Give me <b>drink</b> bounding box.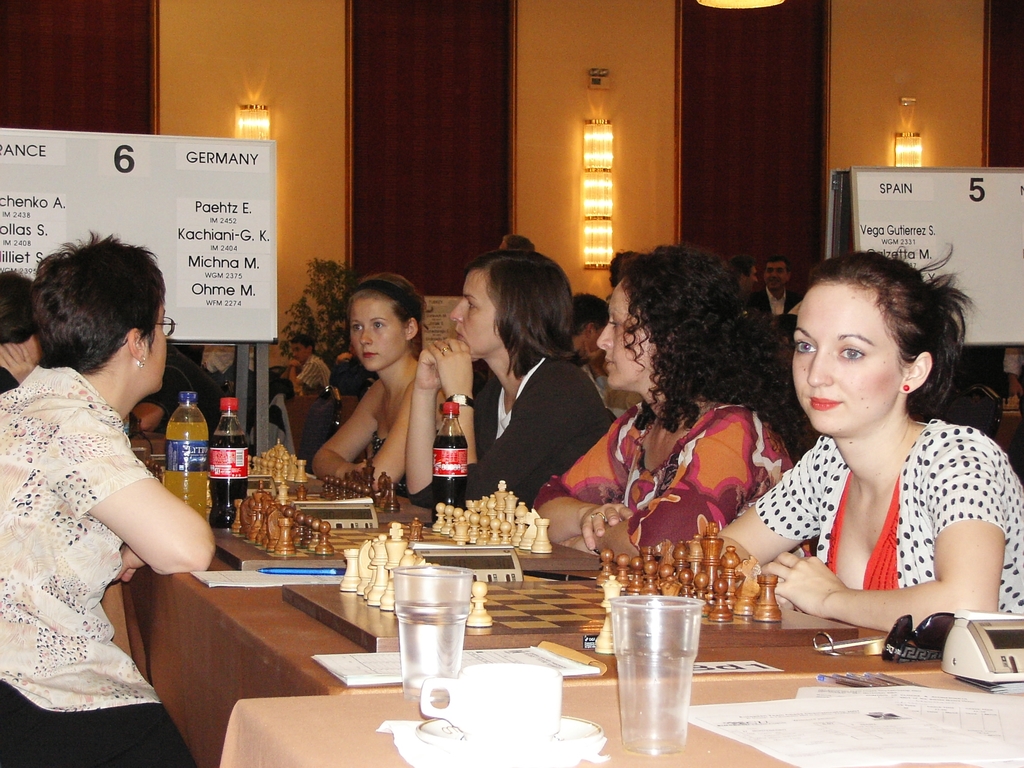
bbox=[163, 418, 209, 509].
